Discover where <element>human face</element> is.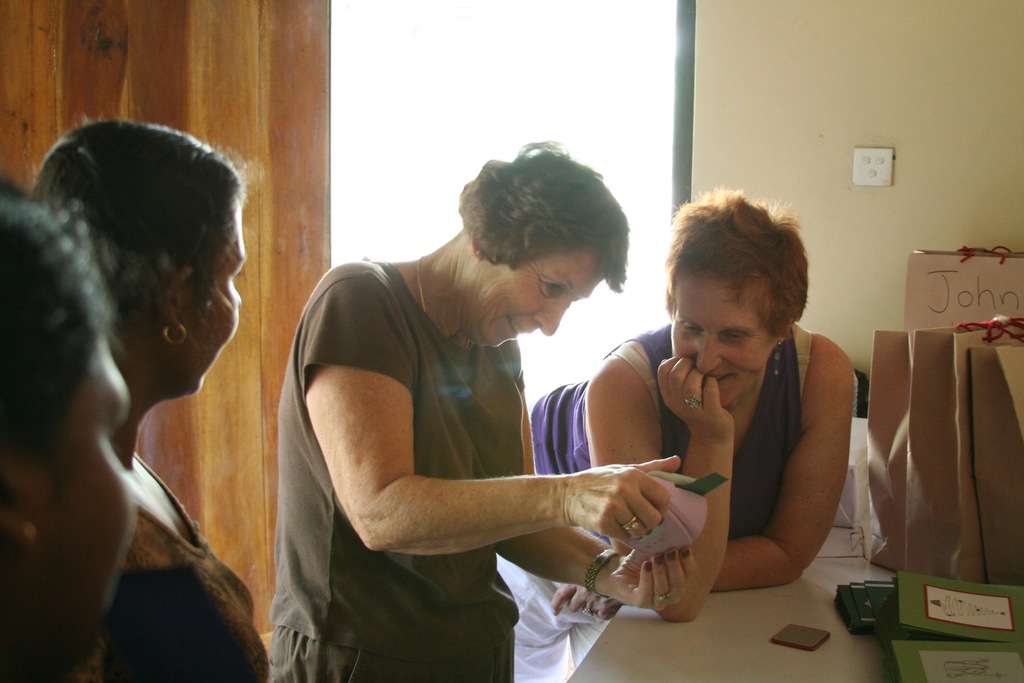
Discovered at <region>189, 215, 250, 404</region>.
